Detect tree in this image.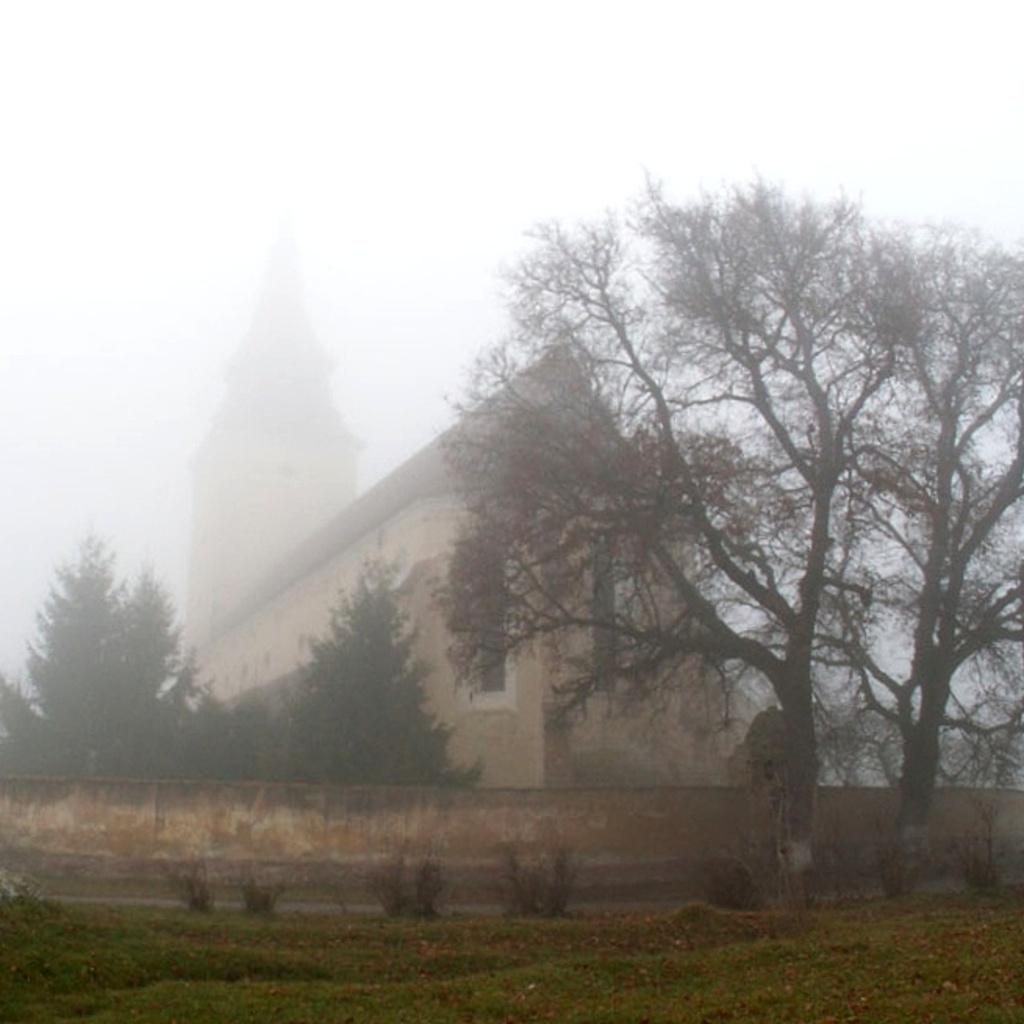
Detection: Rect(0, 527, 249, 785).
